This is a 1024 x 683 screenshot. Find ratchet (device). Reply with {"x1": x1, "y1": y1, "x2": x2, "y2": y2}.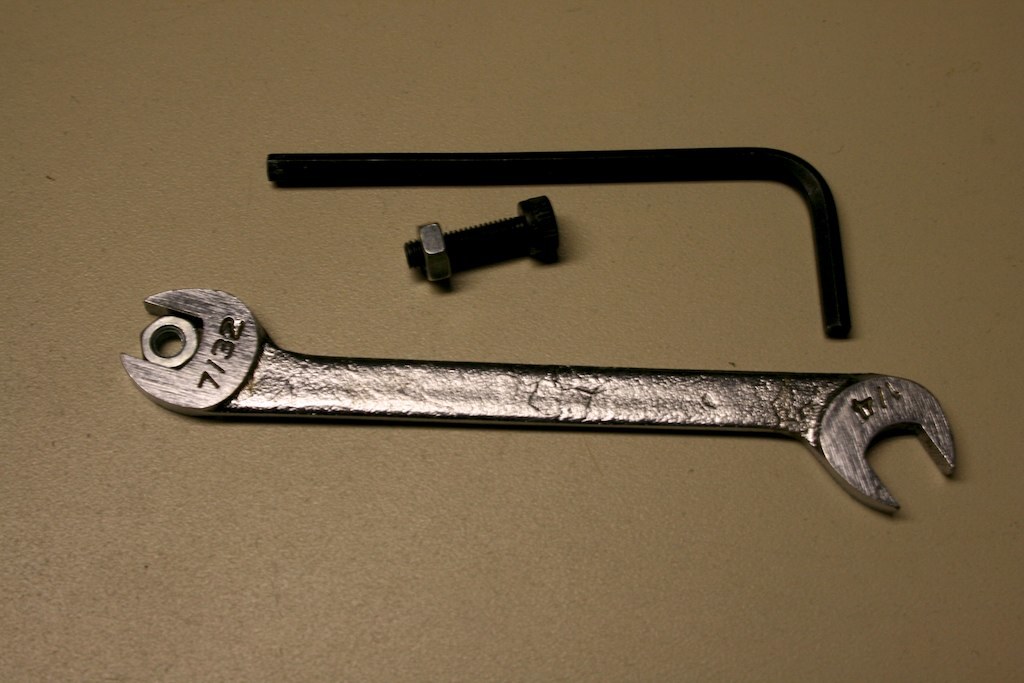
{"x1": 260, "y1": 139, "x2": 864, "y2": 340}.
